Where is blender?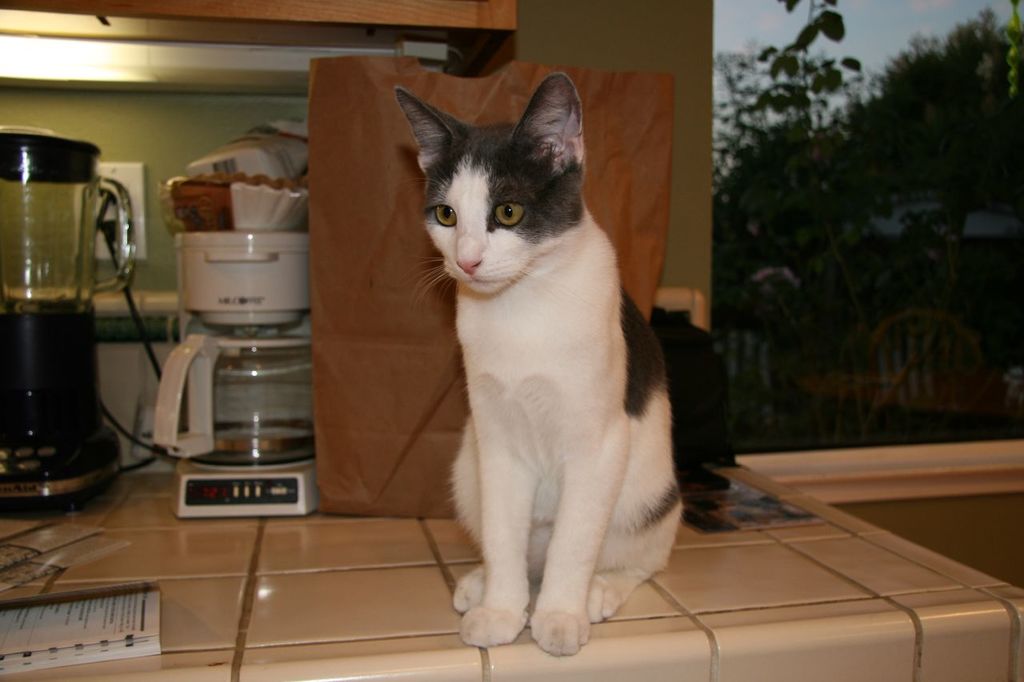
150, 230, 318, 512.
